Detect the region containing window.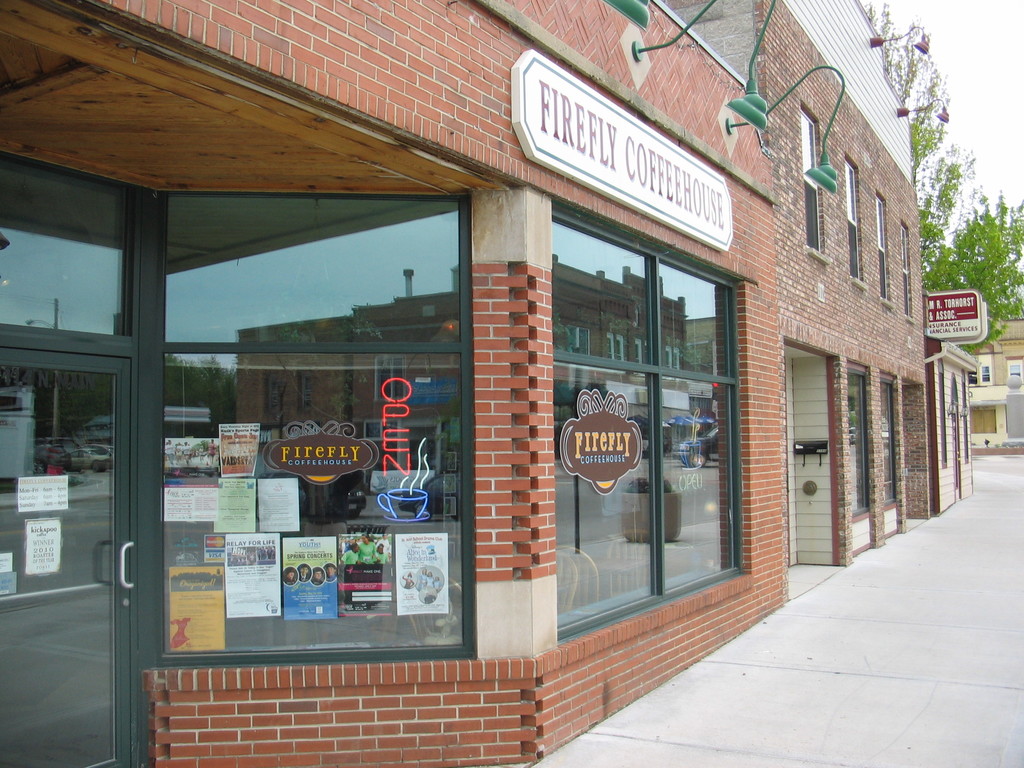
bbox=(843, 151, 867, 289).
